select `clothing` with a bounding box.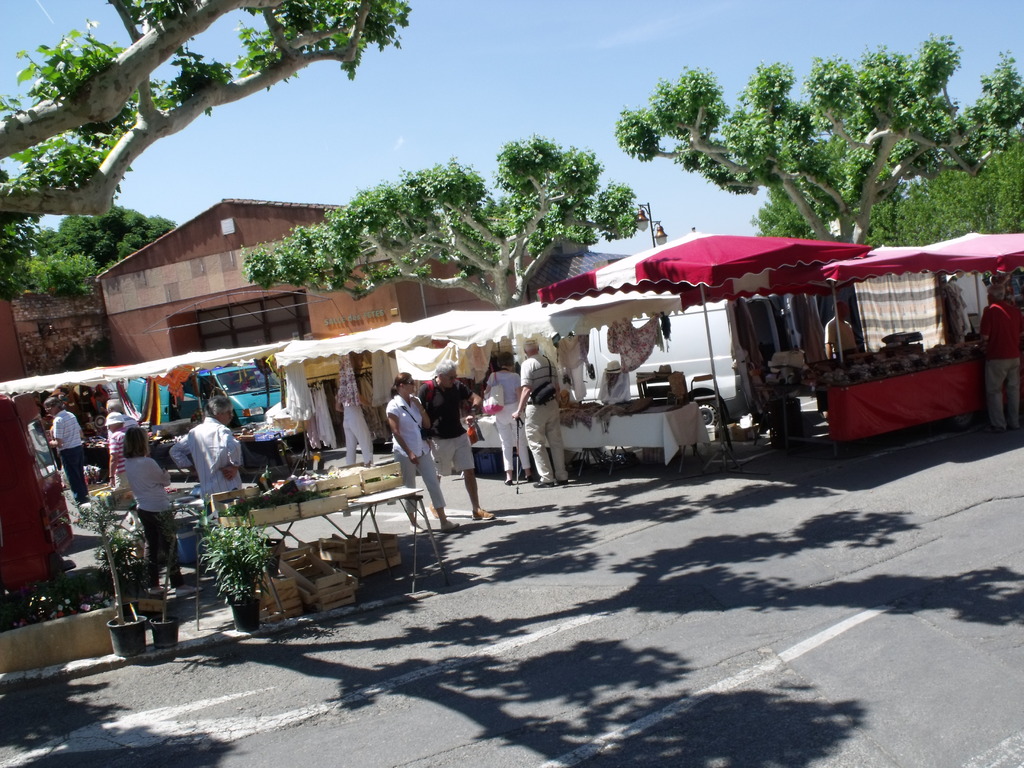
<region>419, 376, 474, 473</region>.
